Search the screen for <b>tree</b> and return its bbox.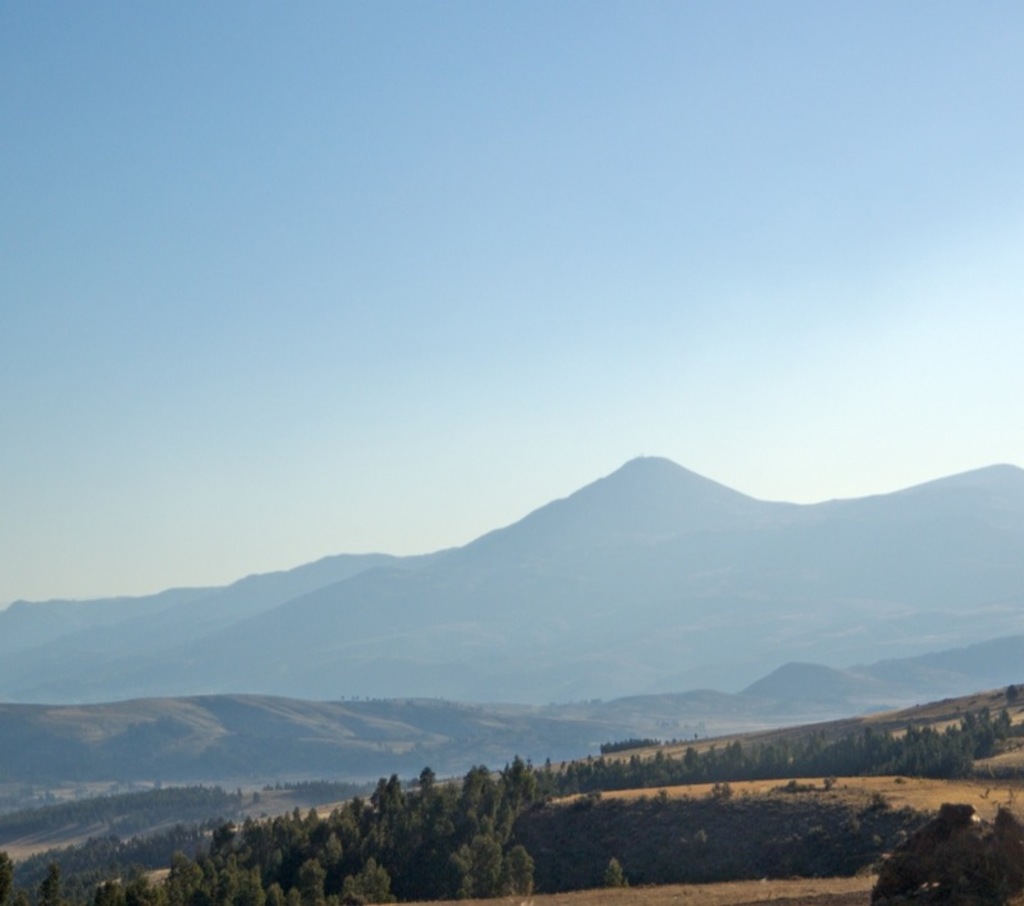
Found: {"x1": 493, "y1": 843, "x2": 527, "y2": 898}.
